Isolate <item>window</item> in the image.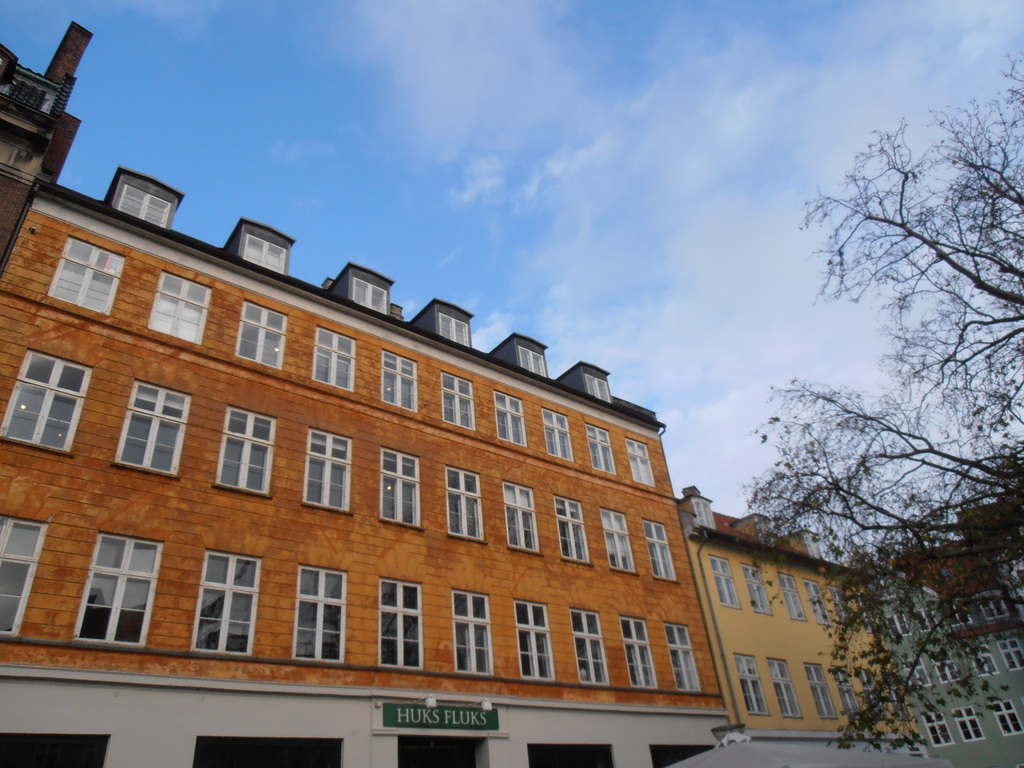
Isolated region: <bbox>303, 428, 351, 515</bbox>.
